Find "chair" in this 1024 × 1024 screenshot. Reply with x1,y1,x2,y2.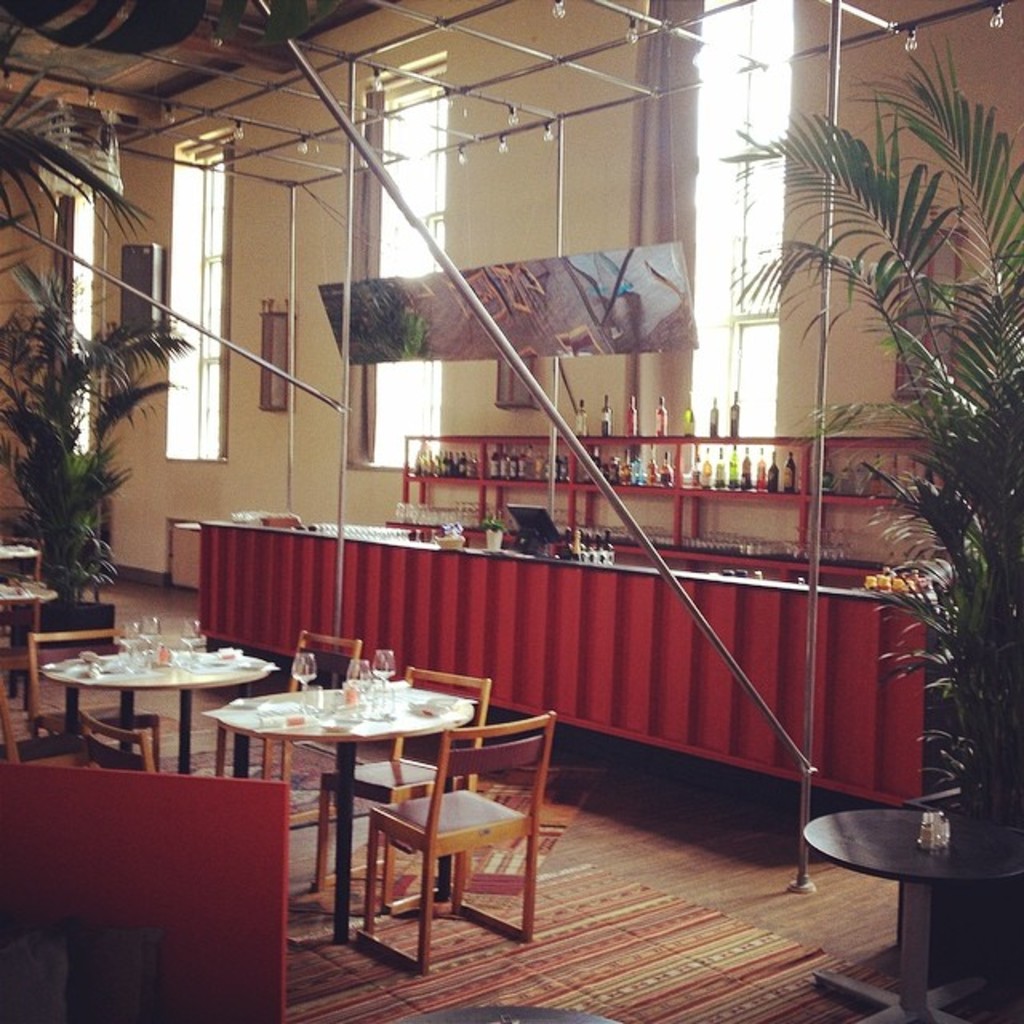
0,686,85,779.
